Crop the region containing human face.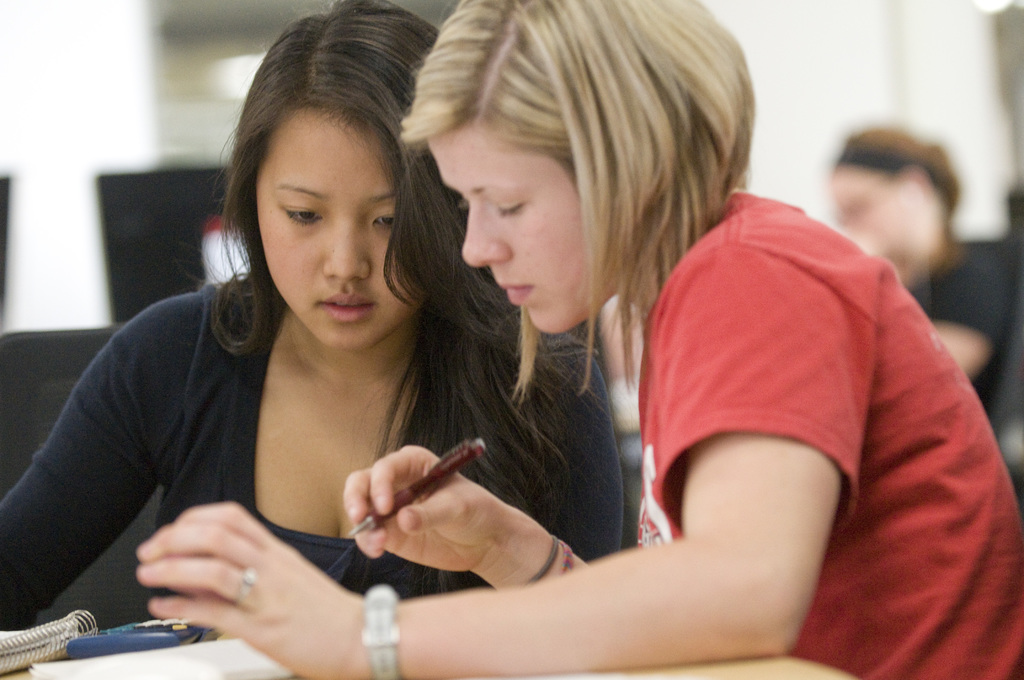
Crop region: rect(243, 99, 409, 360).
